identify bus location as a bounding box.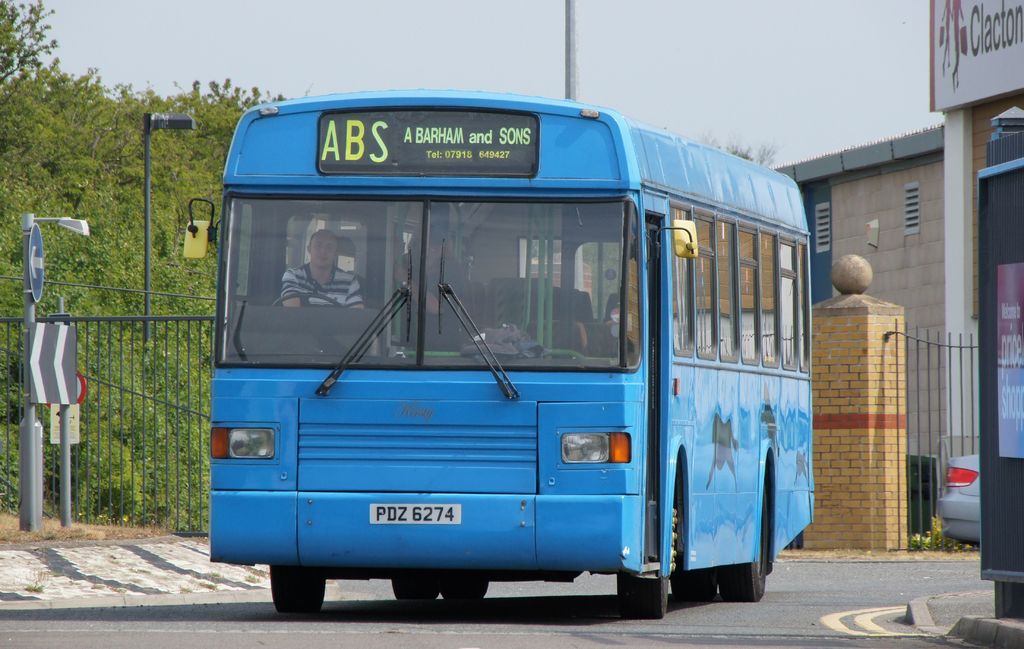
175/84/819/622.
